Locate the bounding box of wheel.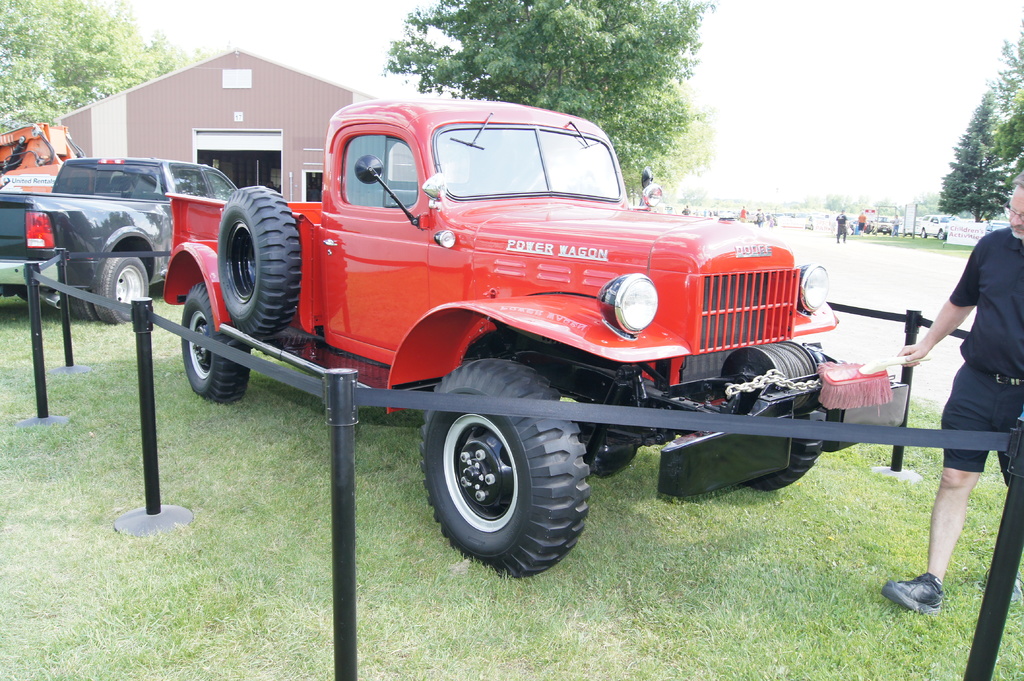
Bounding box: locate(750, 413, 825, 492).
